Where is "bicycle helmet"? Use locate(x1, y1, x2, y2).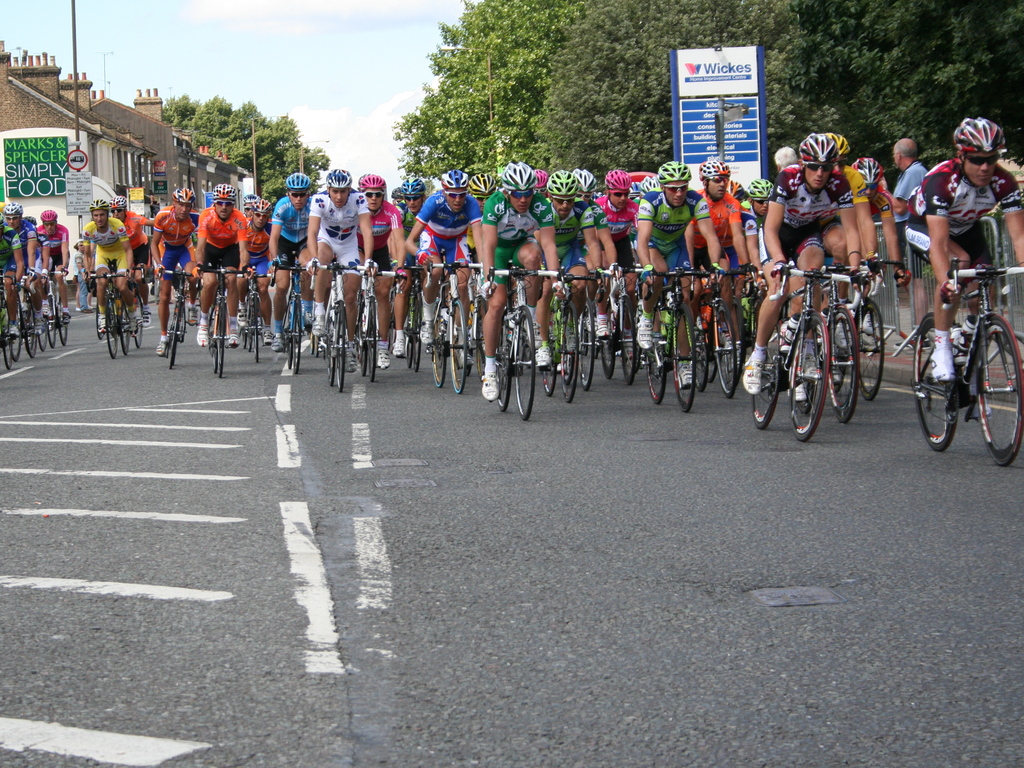
locate(952, 116, 1007, 154).
